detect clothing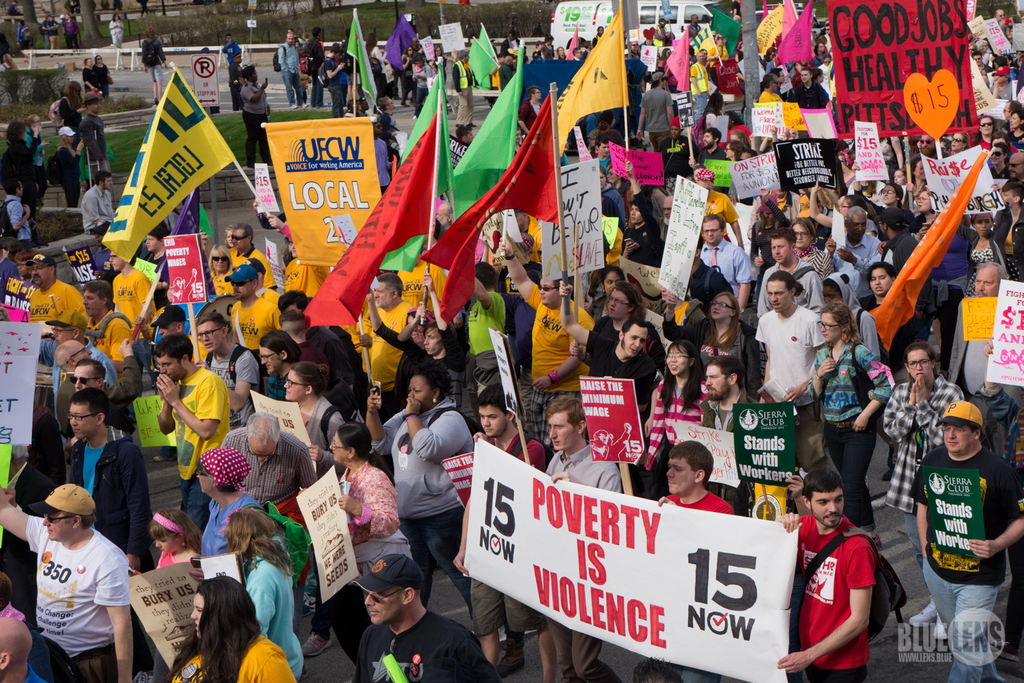
<region>72, 426, 153, 568</region>
